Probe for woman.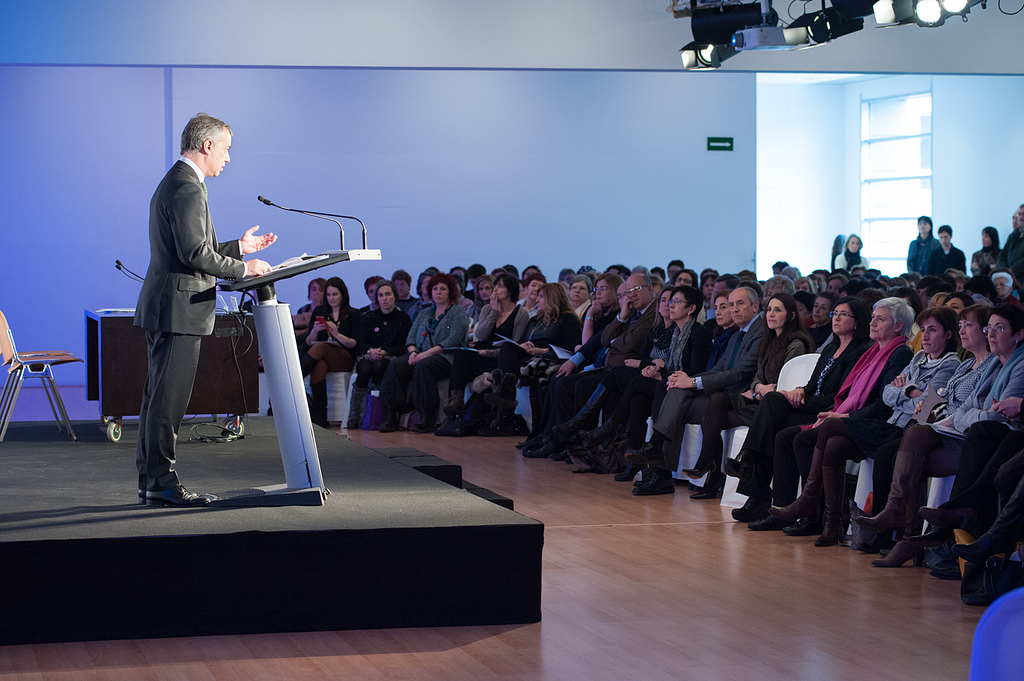
Probe result: (516,275,548,318).
